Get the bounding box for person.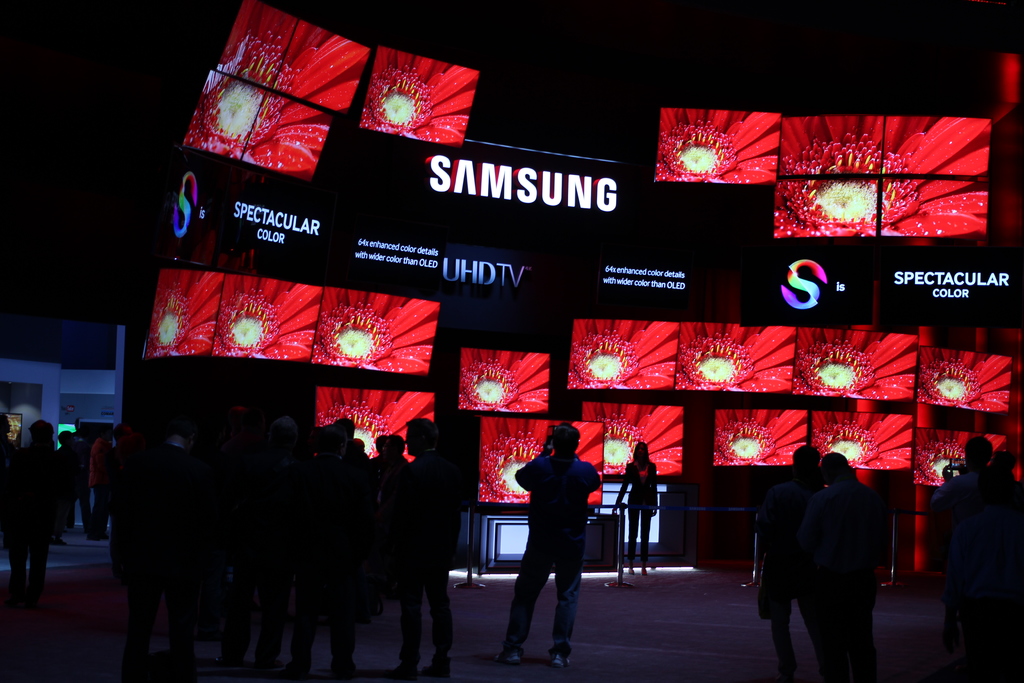
rect(513, 417, 603, 659).
